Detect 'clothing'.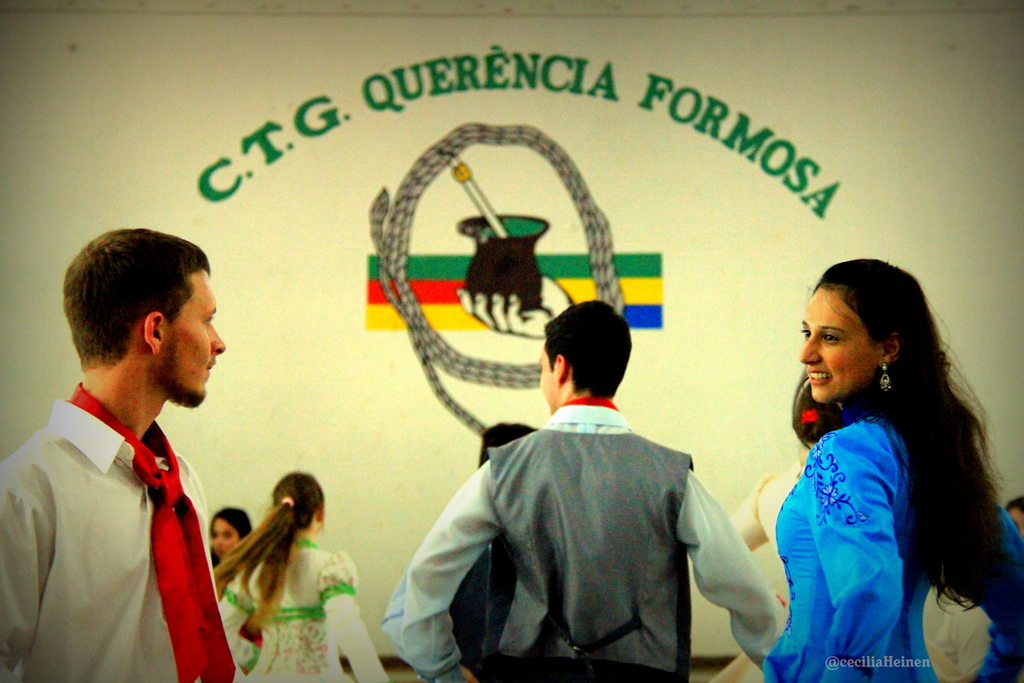
Detected at (left=12, top=353, right=233, bottom=676).
